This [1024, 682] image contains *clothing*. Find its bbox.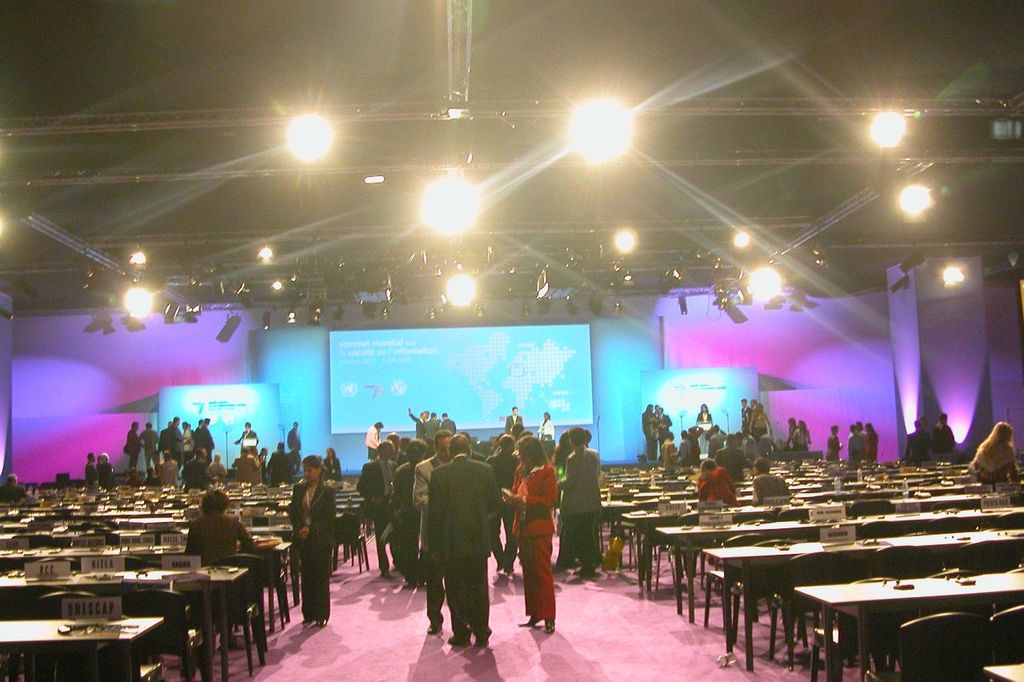
crop(207, 460, 227, 476).
